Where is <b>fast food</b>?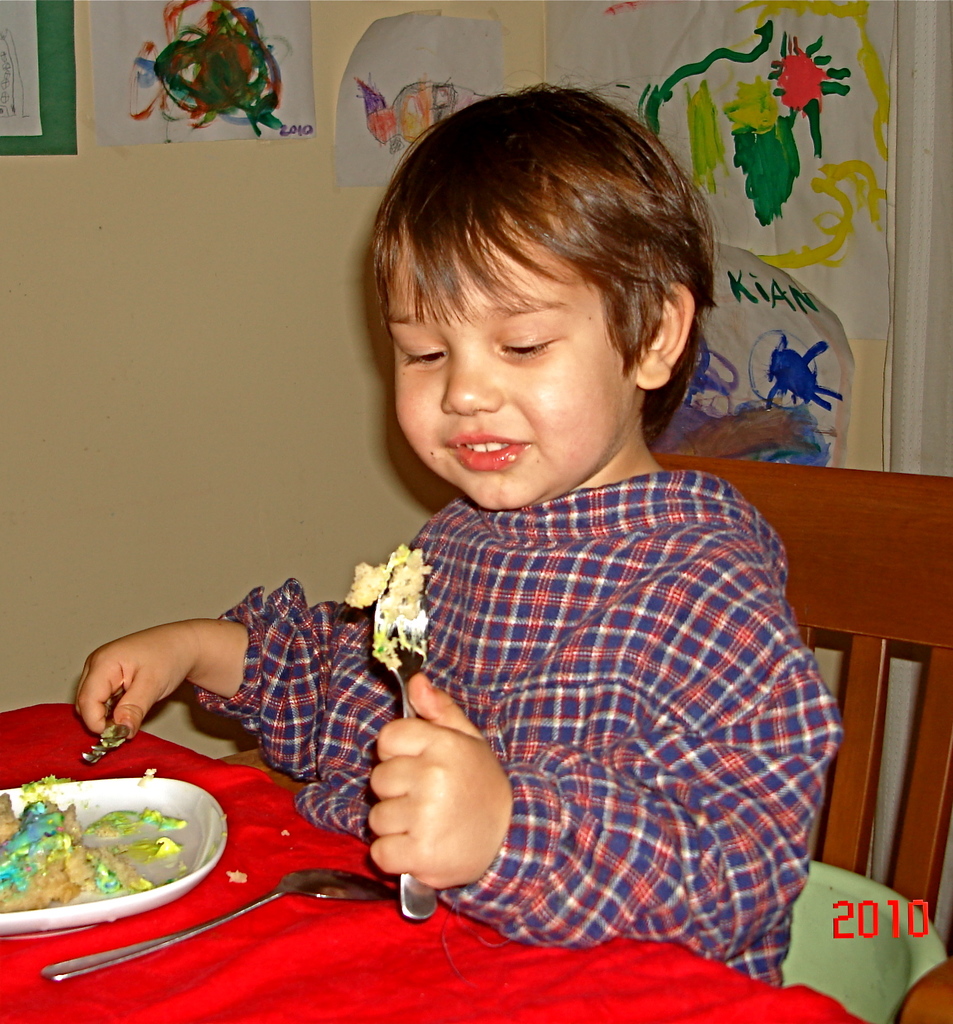
{"x1": 342, "y1": 542, "x2": 442, "y2": 649}.
